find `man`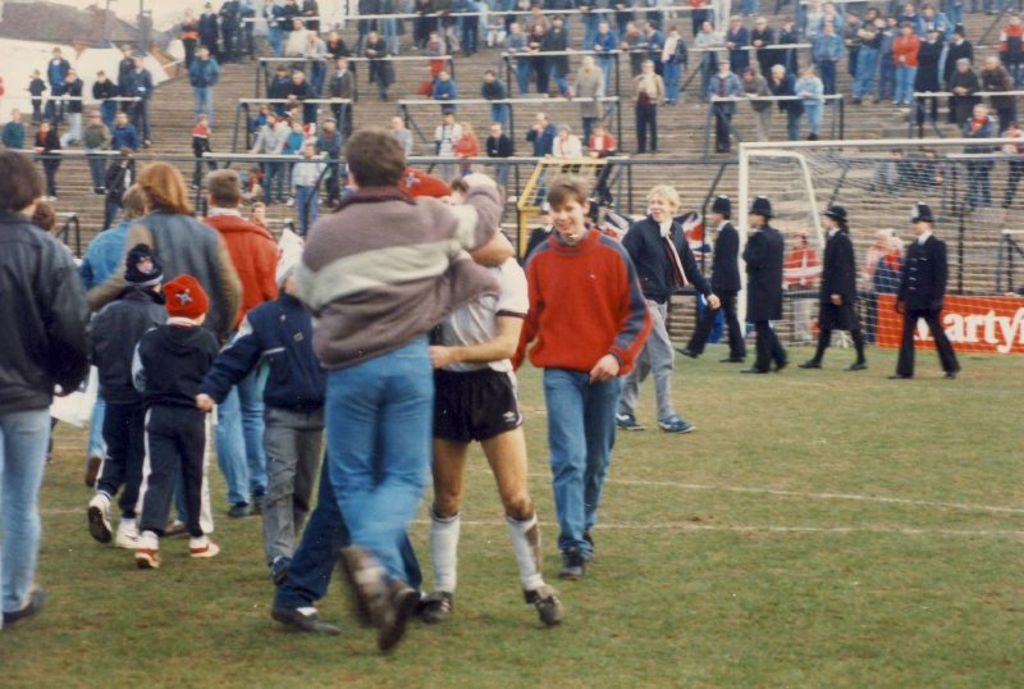
rect(44, 40, 72, 109)
